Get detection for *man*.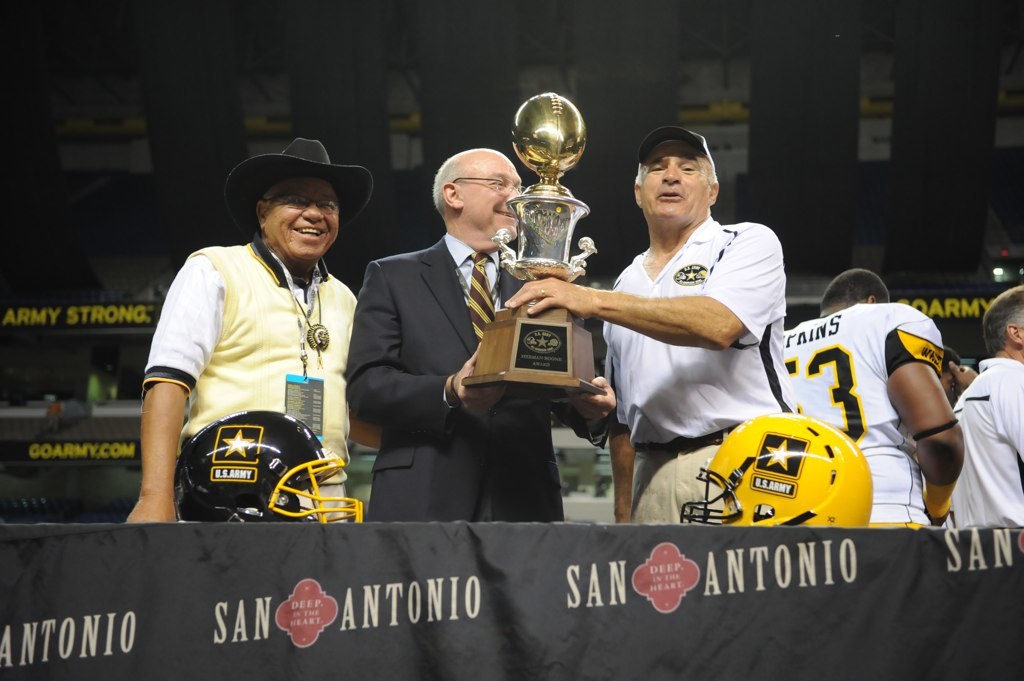
Detection: 936:284:1023:536.
